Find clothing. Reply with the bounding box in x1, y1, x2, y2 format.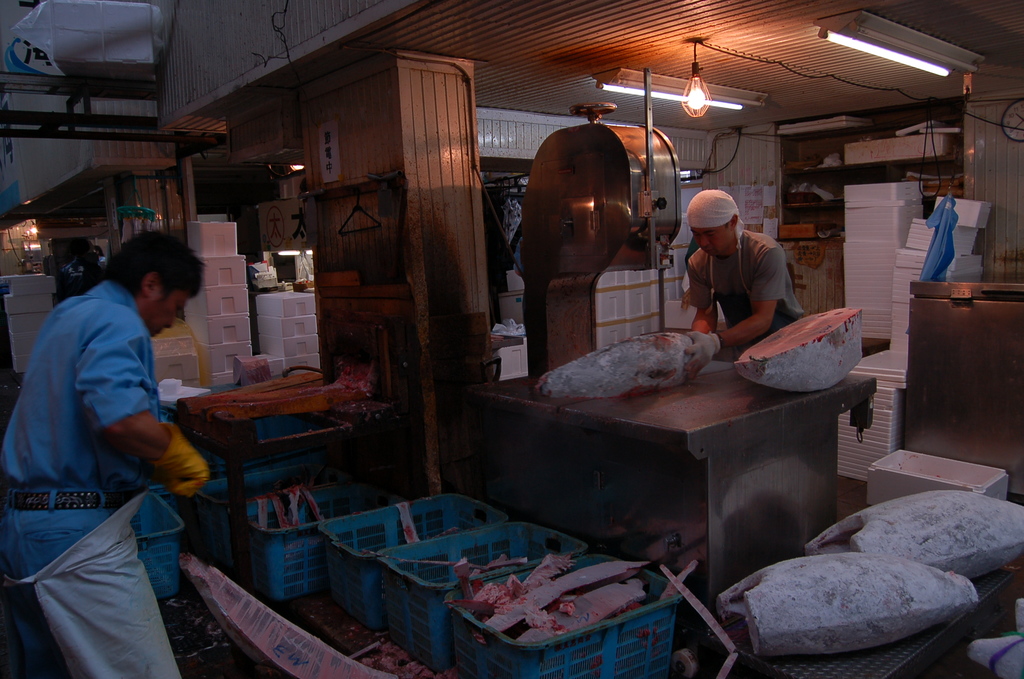
683, 229, 805, 372.
